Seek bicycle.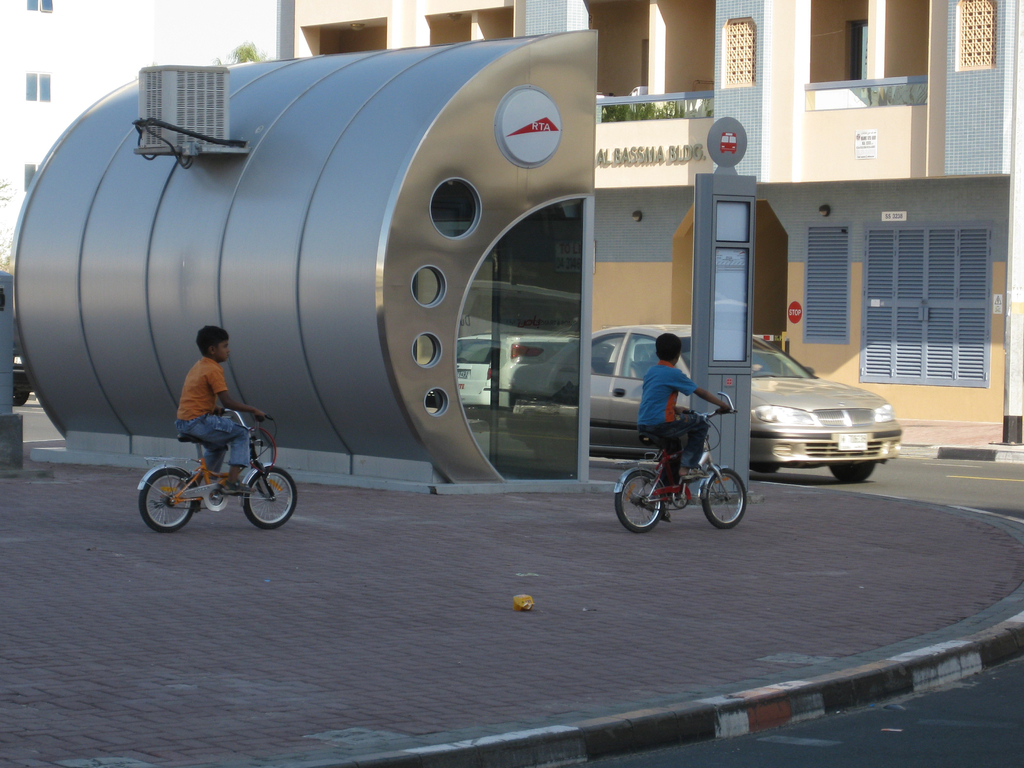
137/408/301/532.
